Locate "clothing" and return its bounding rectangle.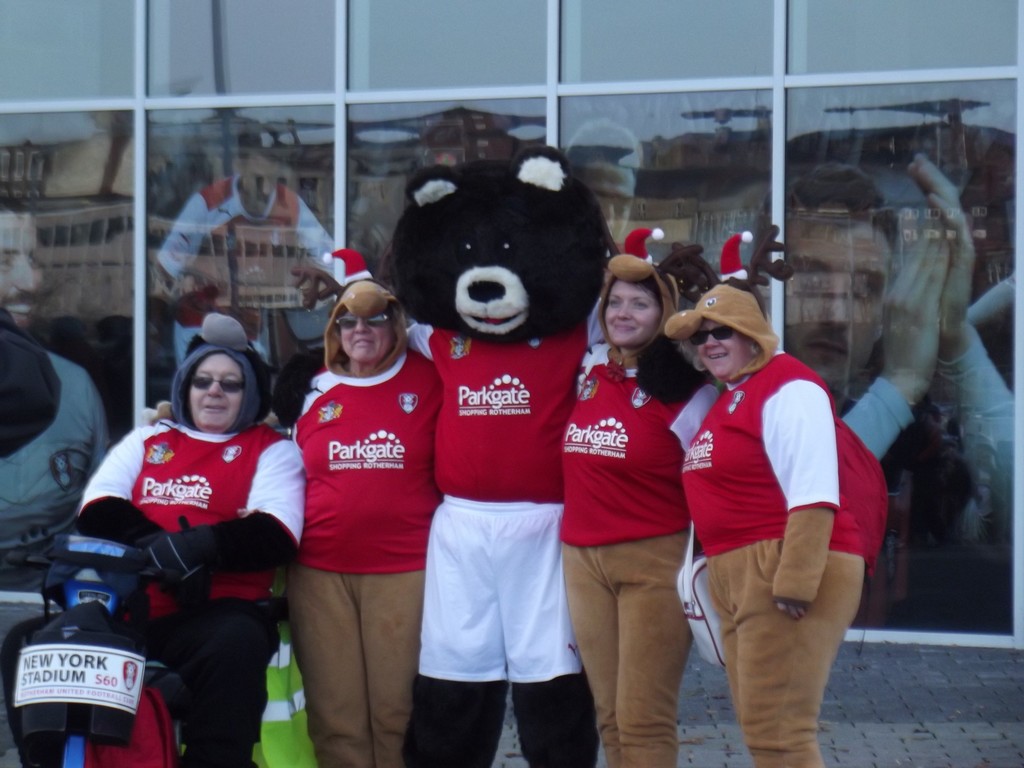
560 340 719 767.
